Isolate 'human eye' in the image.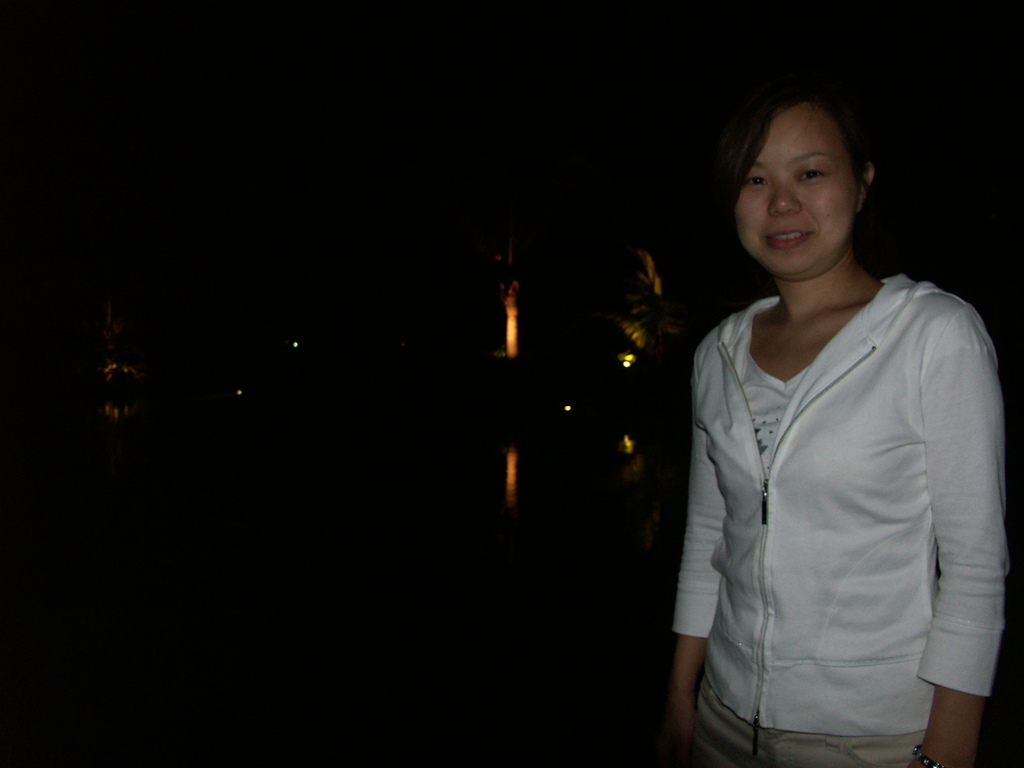
Isolated region: 794,161,824,180.
